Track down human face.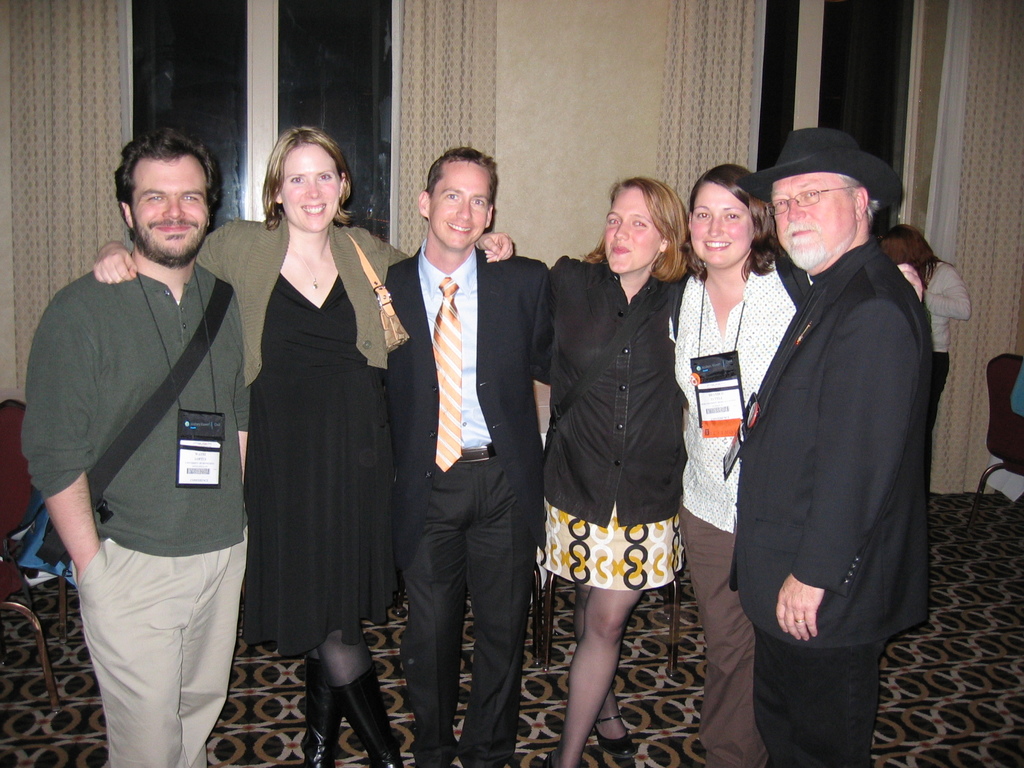
Tracked to [131, 163, 210, 260].
